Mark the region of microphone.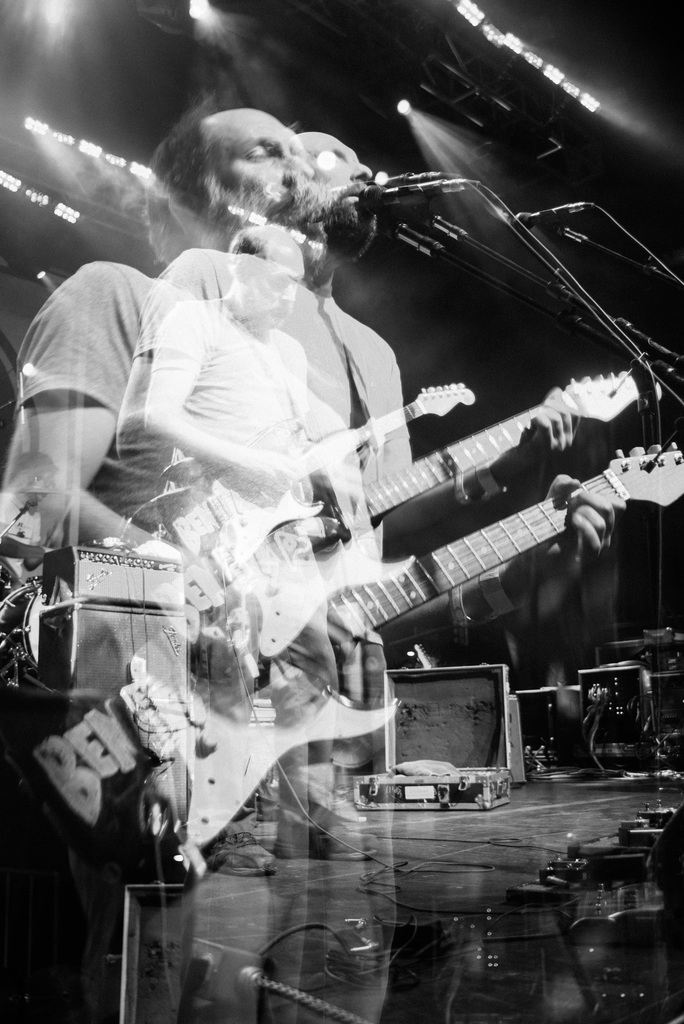
Region: [339,162,443,245].
